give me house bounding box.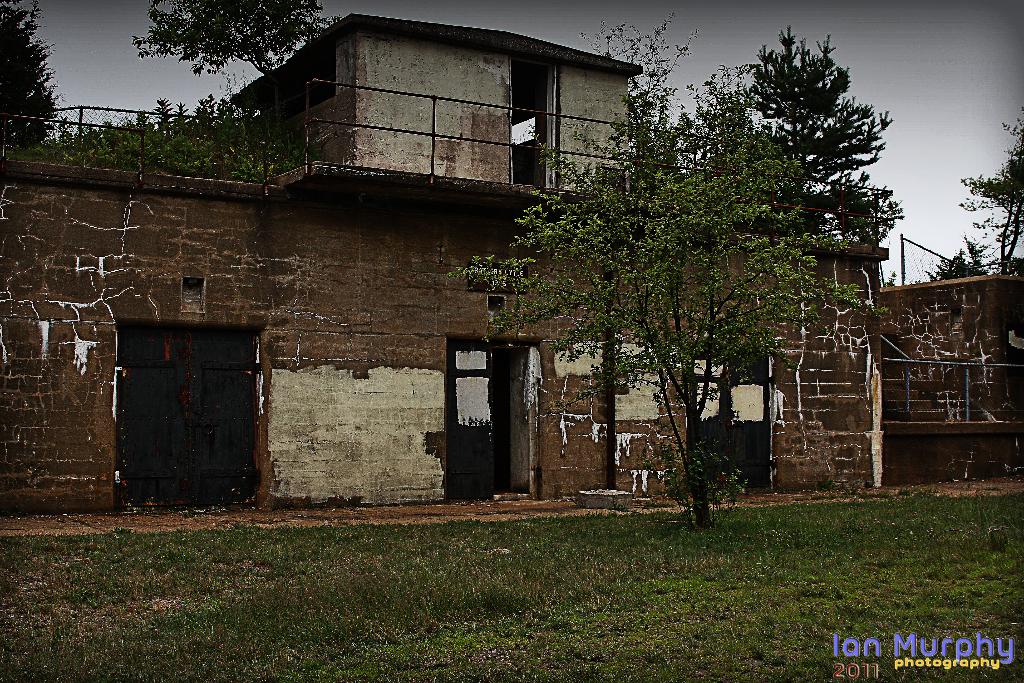
[874,272,1023,478].
